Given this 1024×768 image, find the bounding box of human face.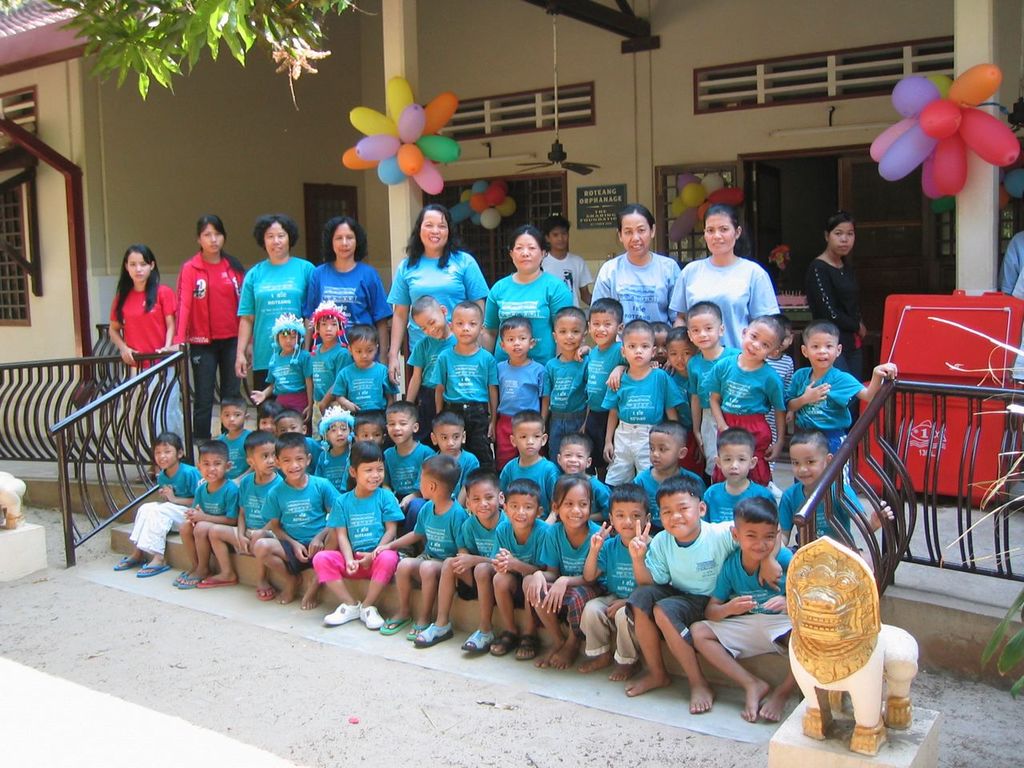
locate(562, 445, 585, 473).
